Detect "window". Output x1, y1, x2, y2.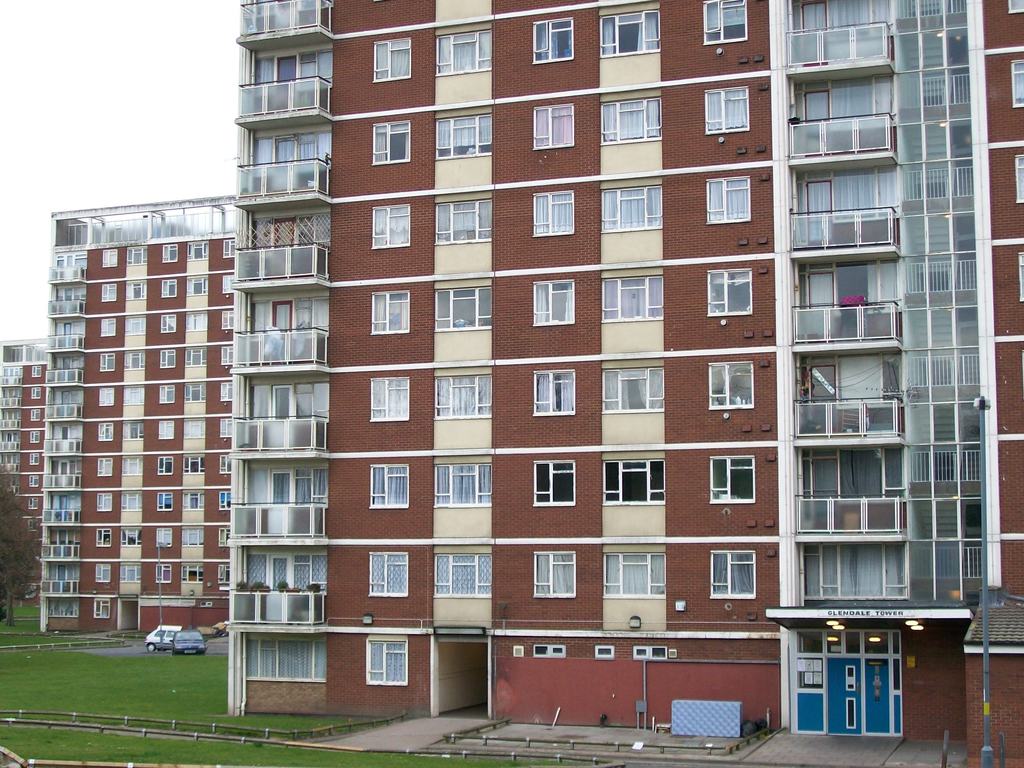
368, 206, 414, 252.
